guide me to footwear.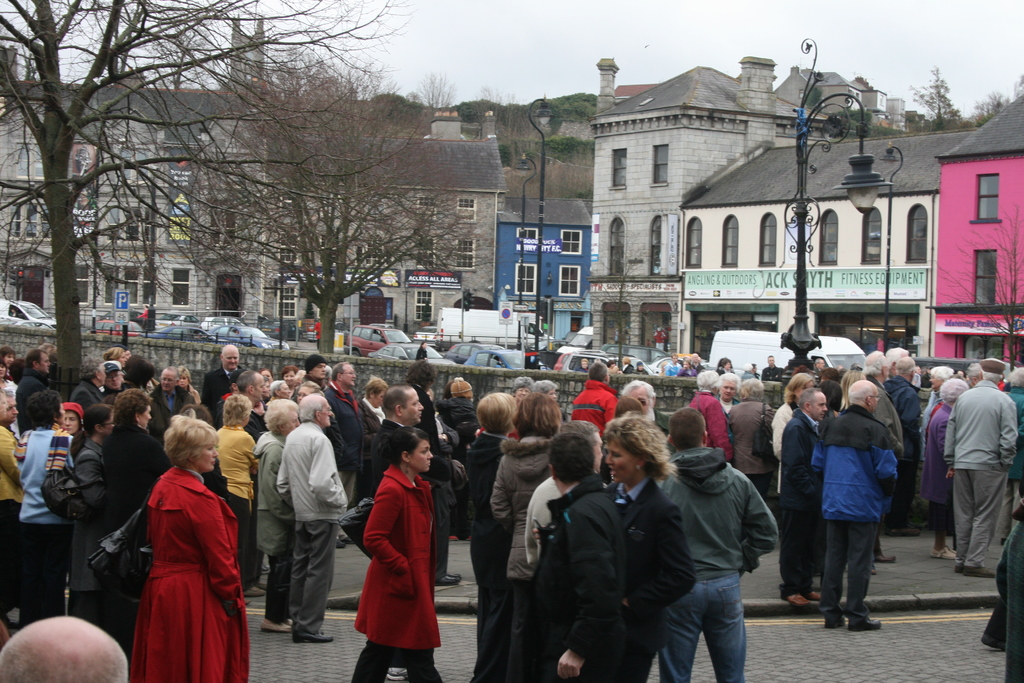
Guidance: [left=264, top=621, right=291, bottom=633].
